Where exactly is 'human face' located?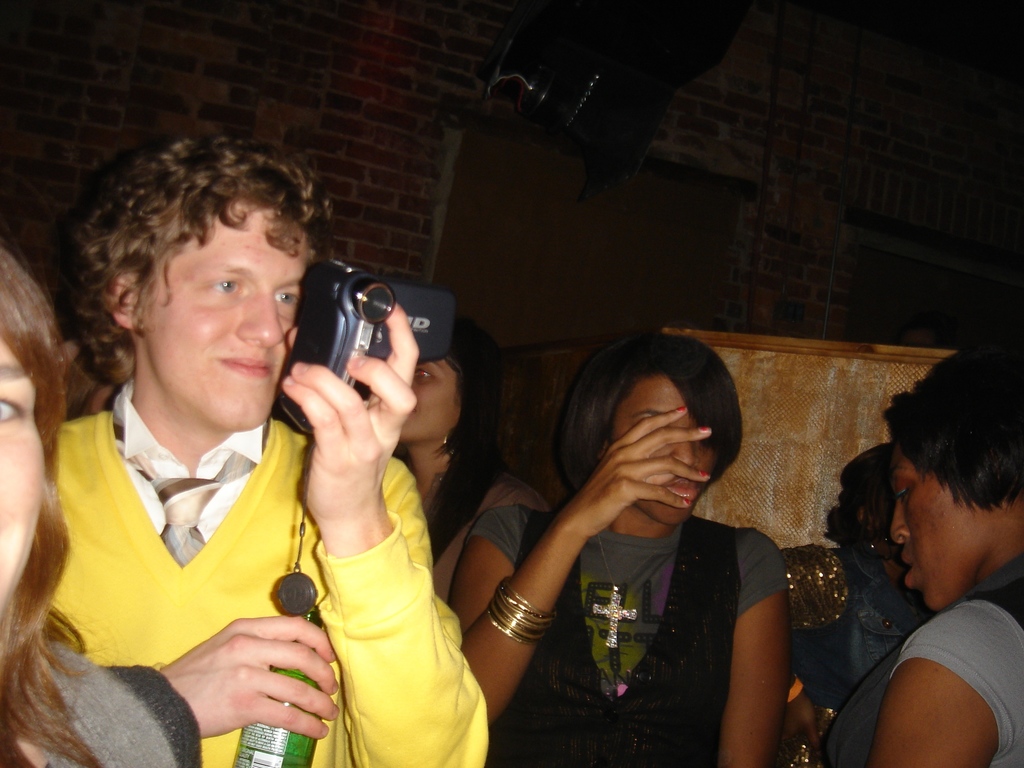
Its bounding box is left=611, top=380, right=712, bottom=532.
